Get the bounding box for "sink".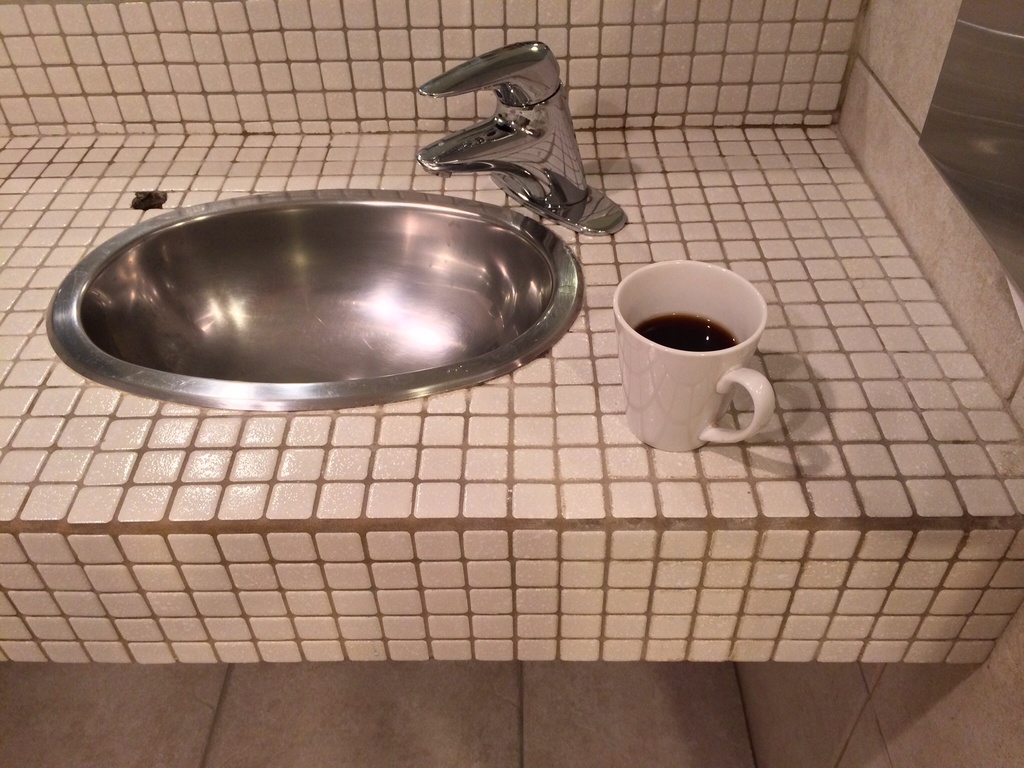
left=79, top=86, right=610, bottom=417.
